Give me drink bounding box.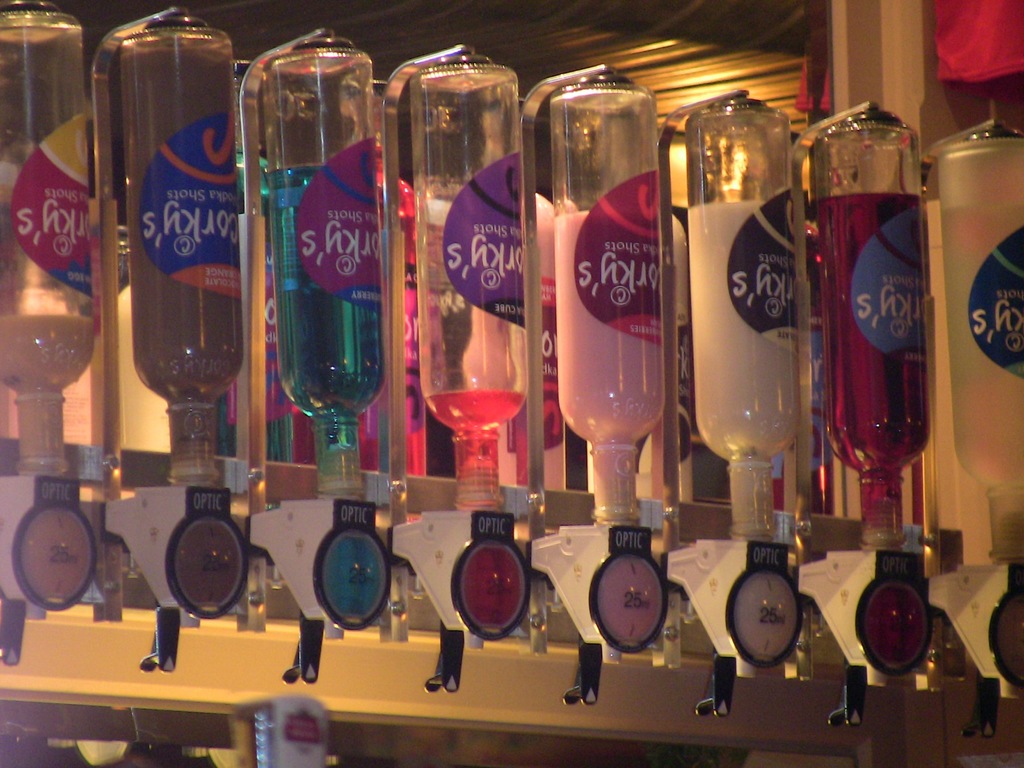
121/49/246/486.
